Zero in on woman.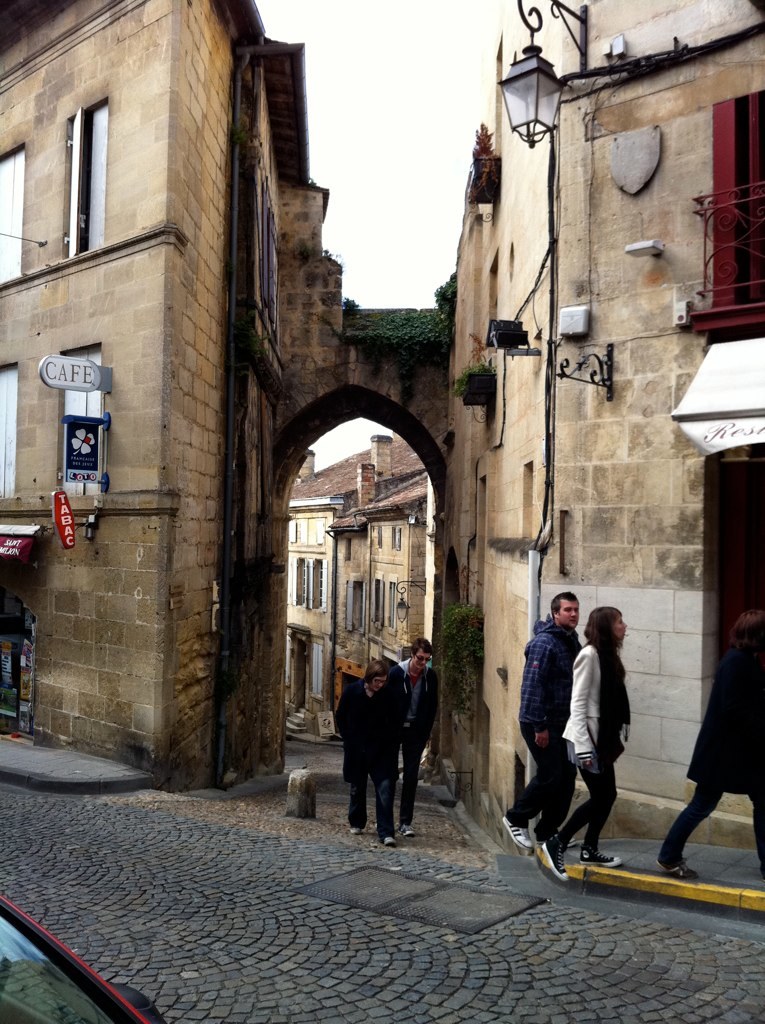
Zeroed in: [x1=548, y1=586, x2=649, y2=879].
